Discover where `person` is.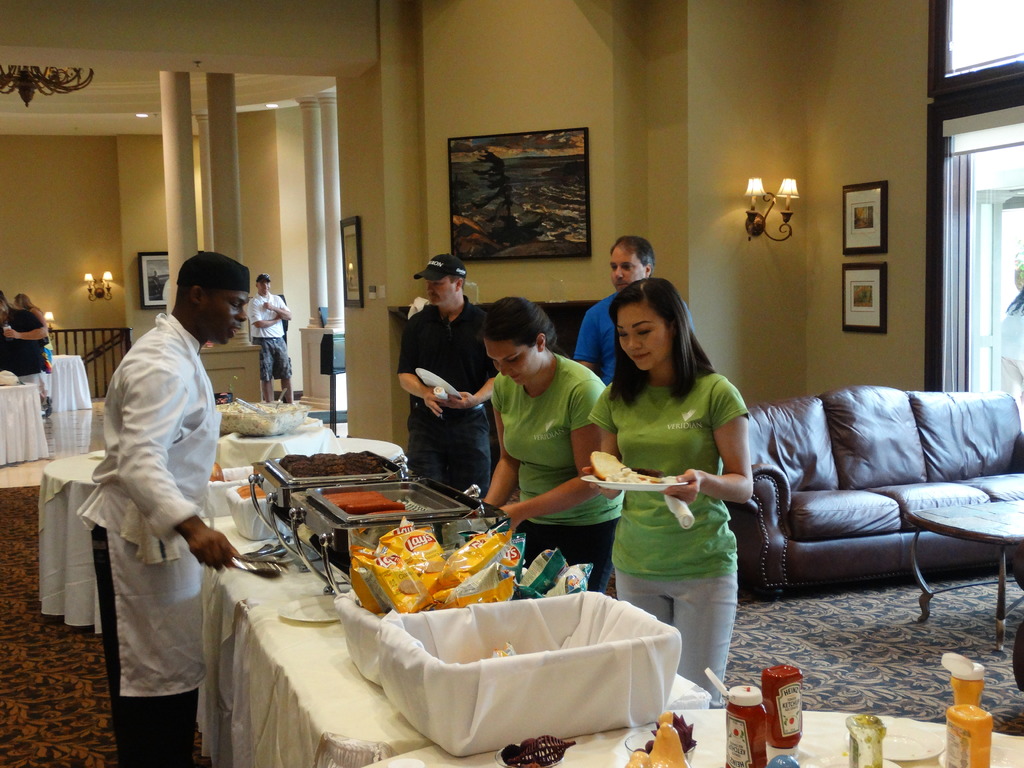
Discovered at box=[0, 289, 47, 399].
